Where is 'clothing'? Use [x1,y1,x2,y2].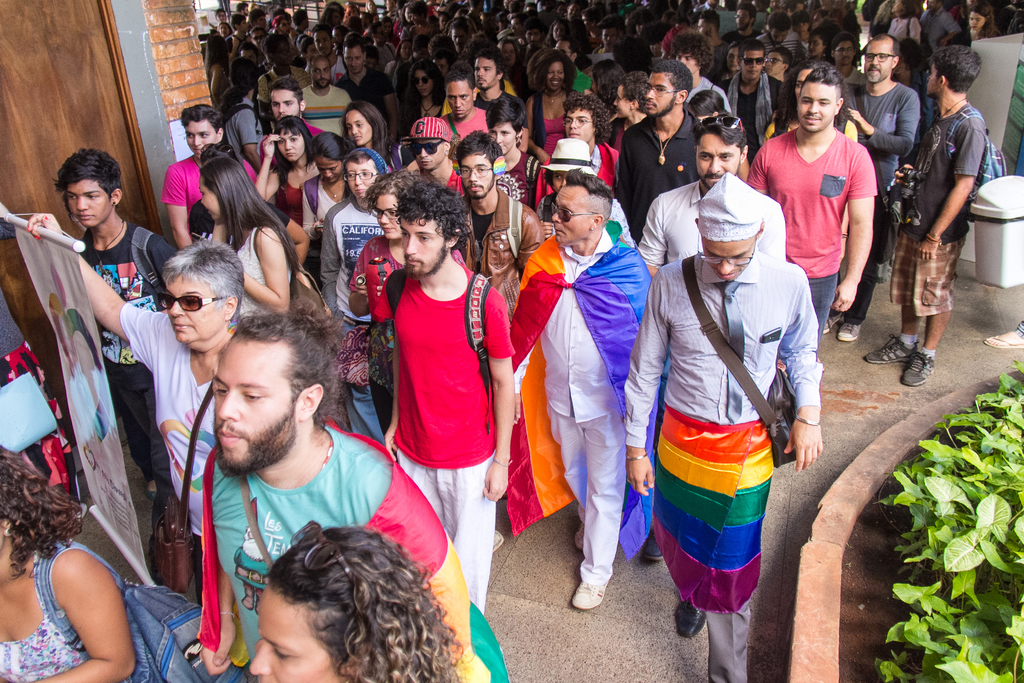
[355,254,521,630].
